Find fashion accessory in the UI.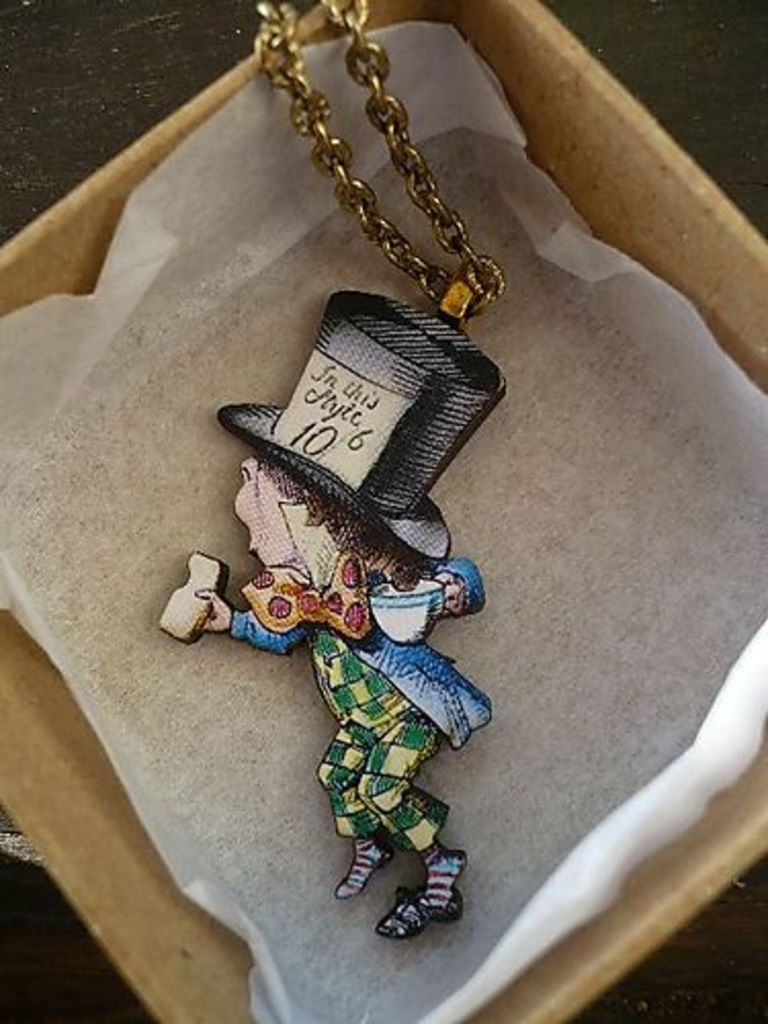
UI element at 158/0/506/938.
